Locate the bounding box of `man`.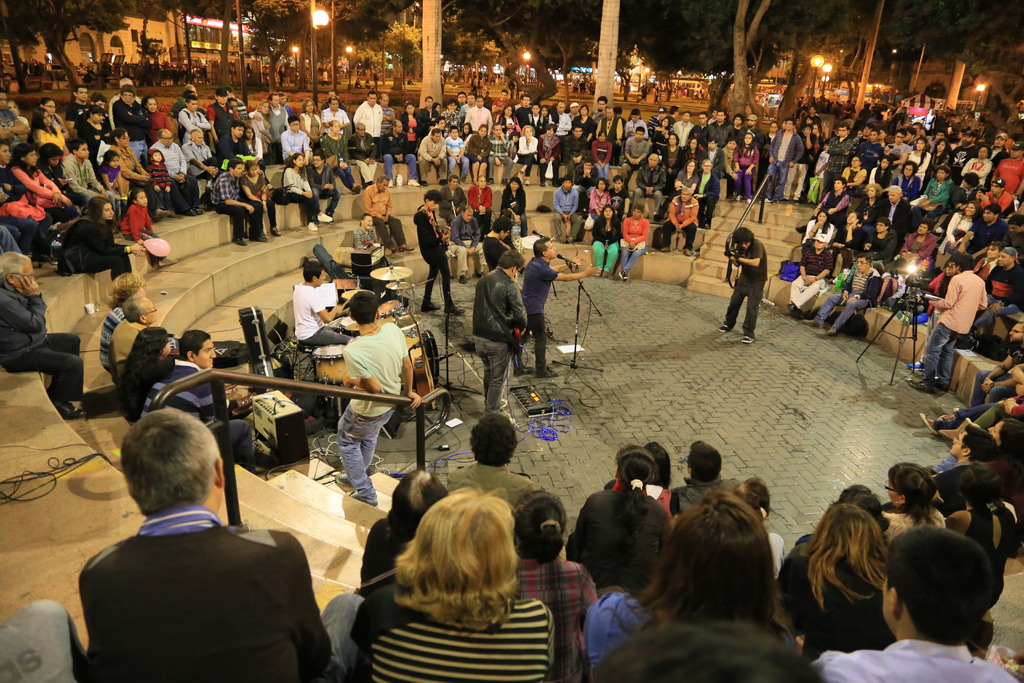
Bounding box: l=669, t=102, r=683, b=129.
